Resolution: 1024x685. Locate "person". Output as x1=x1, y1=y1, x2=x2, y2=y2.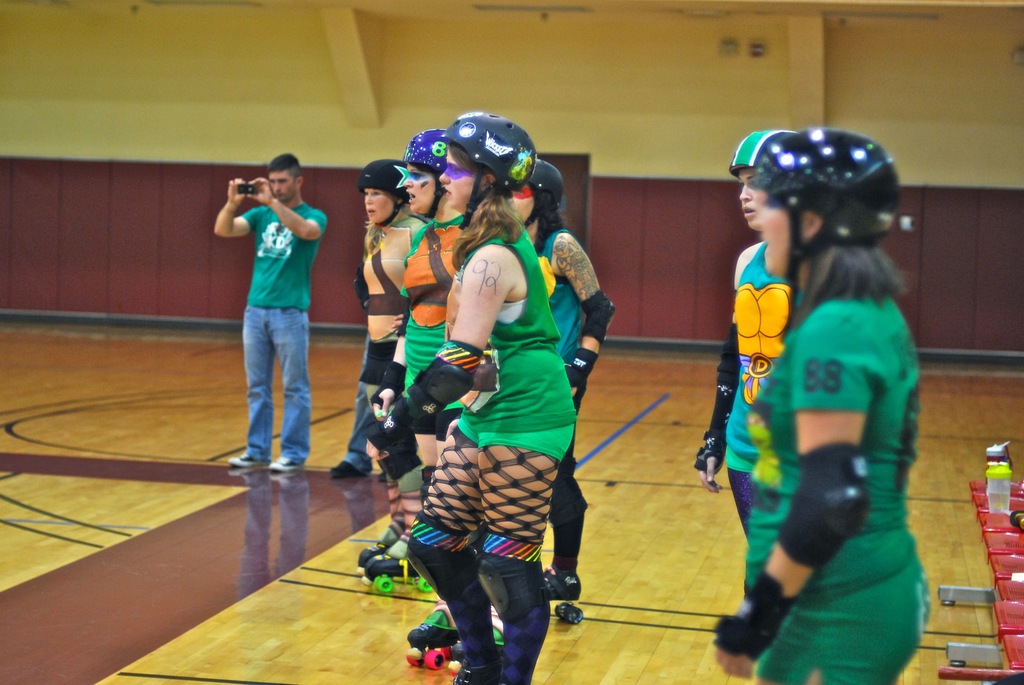
x1=338, y1=147, x2=417, y2=467.
